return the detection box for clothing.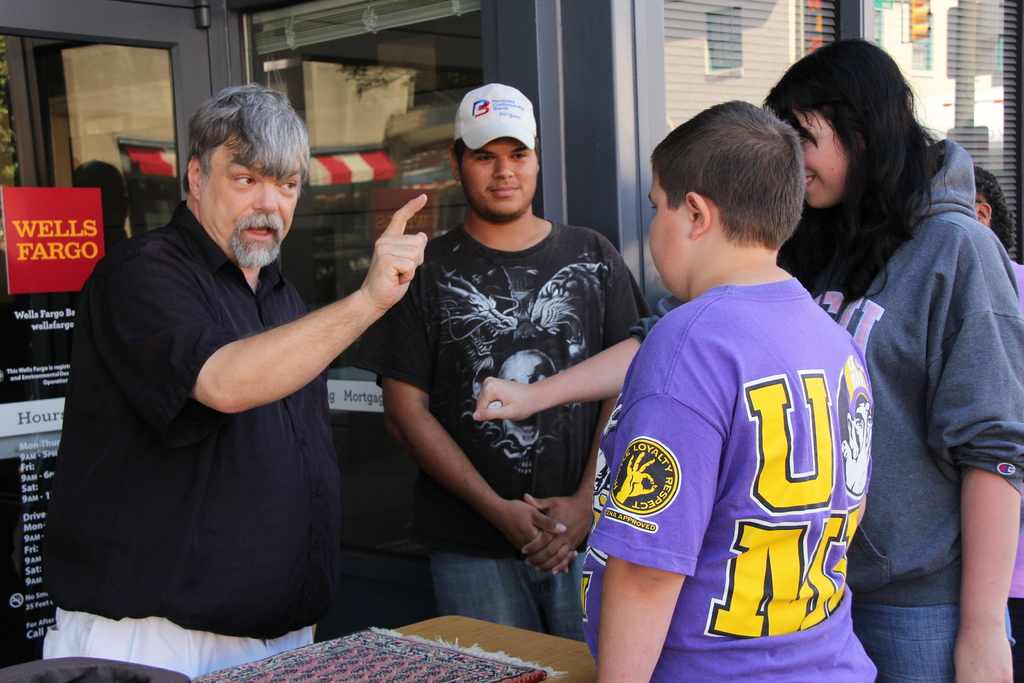
40/202/343/678.
